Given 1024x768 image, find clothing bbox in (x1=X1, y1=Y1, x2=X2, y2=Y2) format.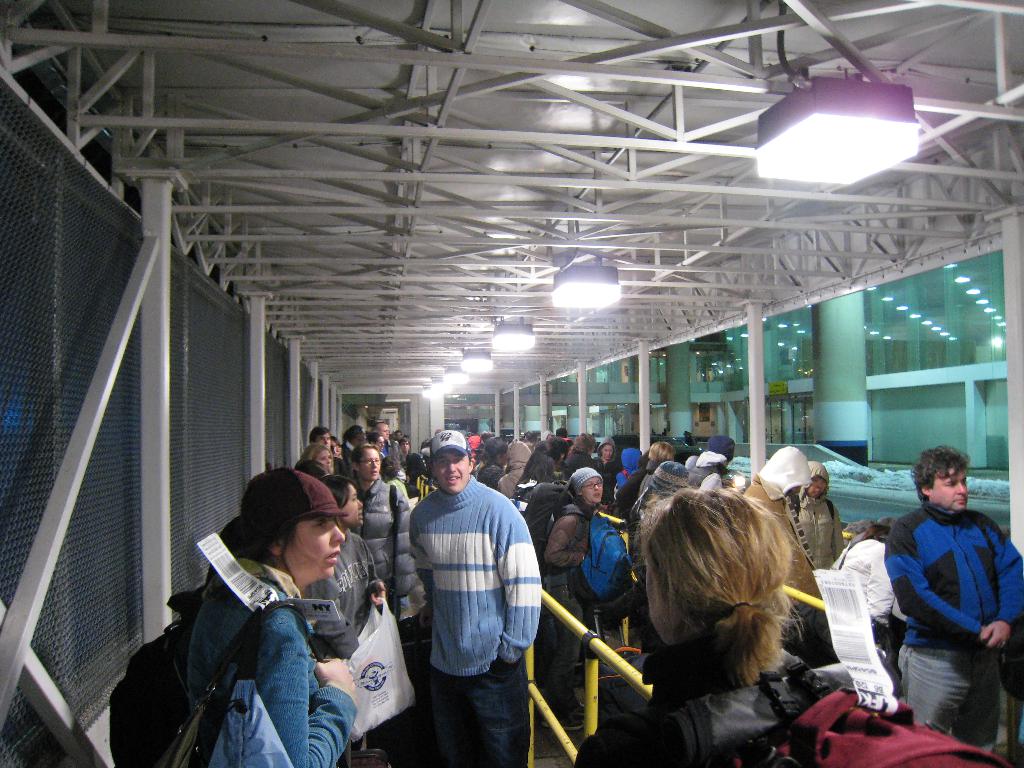
(x1=552, y1=500, x2=602, y2=673).
